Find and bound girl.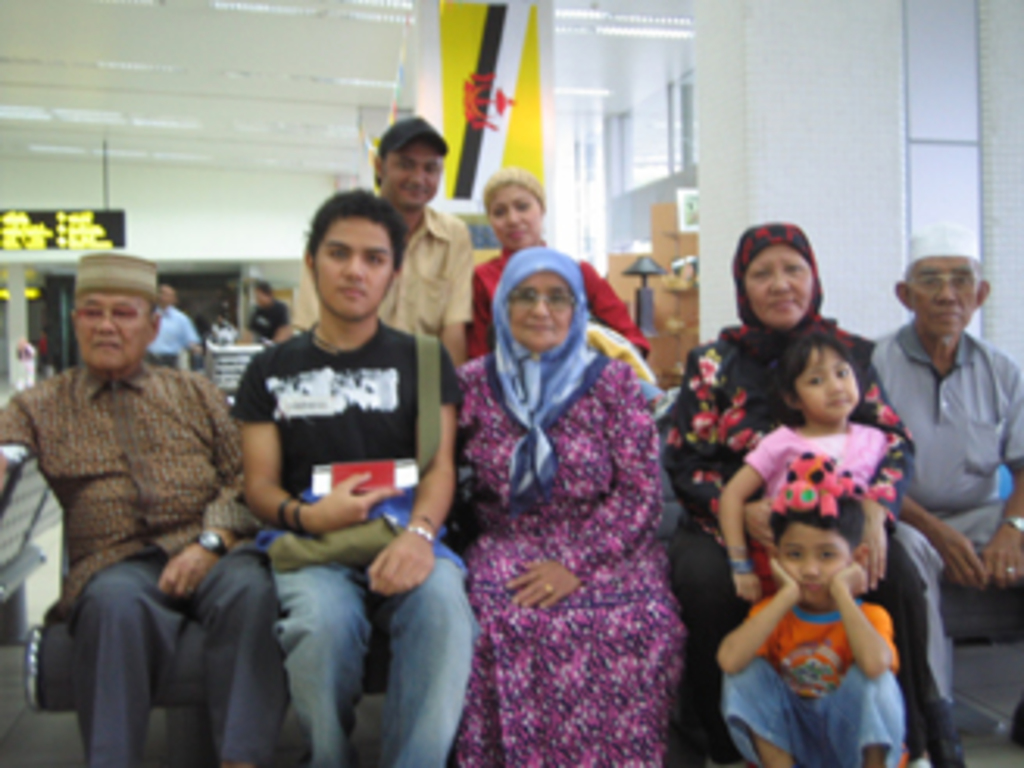
Bound: <region>709, 322, 908, 565</region>.
